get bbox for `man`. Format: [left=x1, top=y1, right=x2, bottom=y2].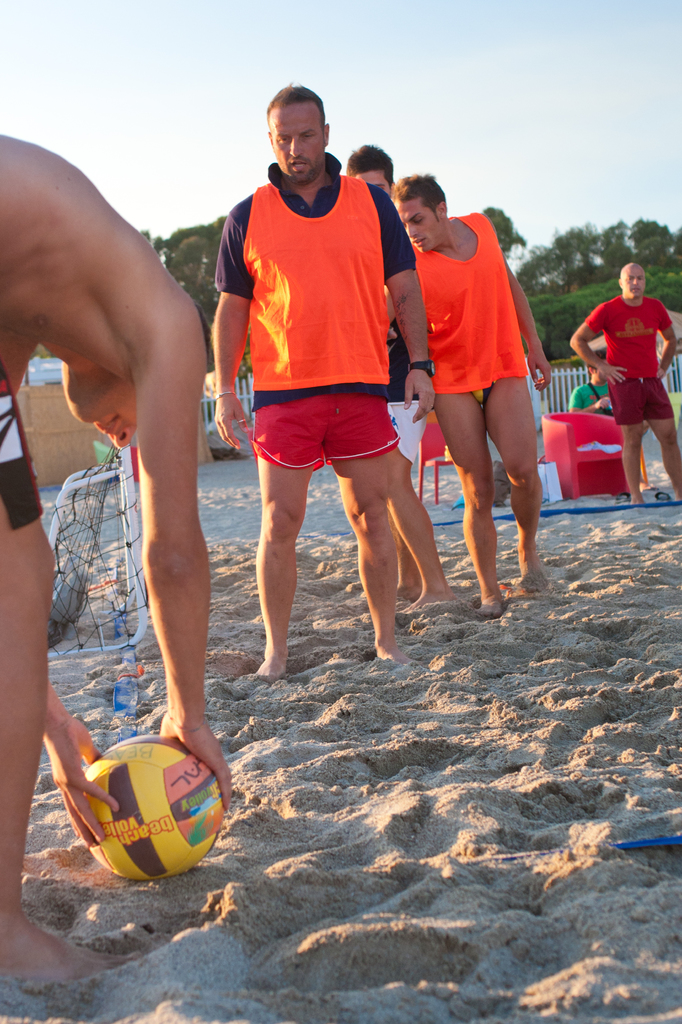
[left=344, top=145, right=429, bottom=600].
